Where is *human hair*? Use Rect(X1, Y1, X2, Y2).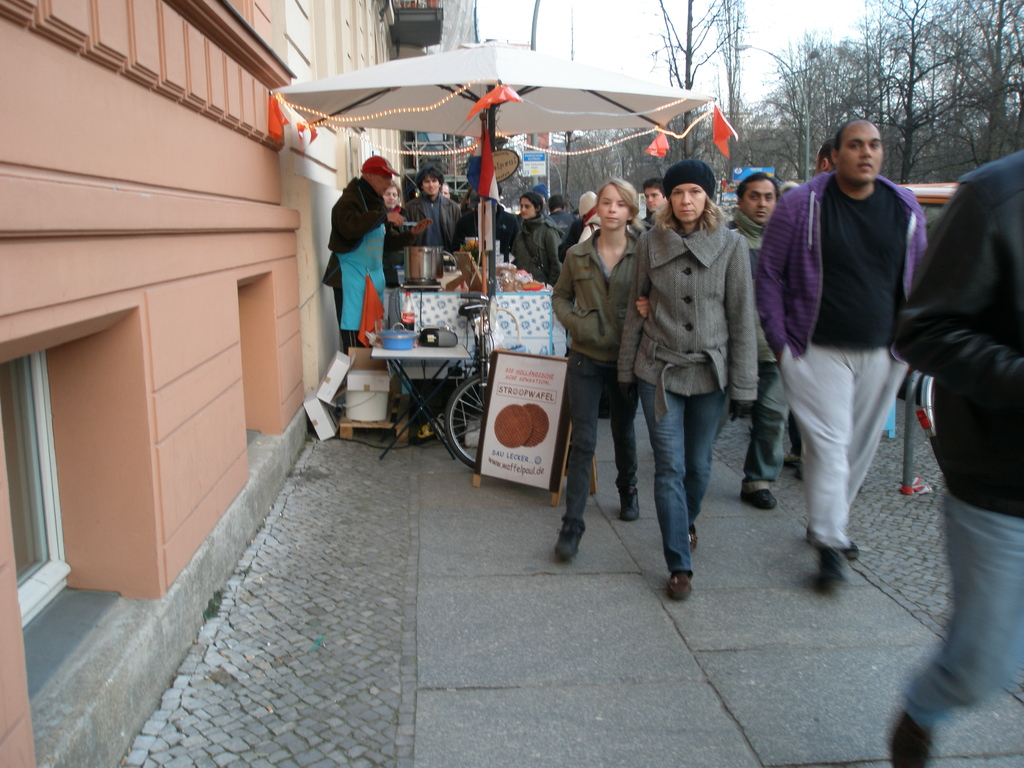
Rect(641, 182, 730, 238).
